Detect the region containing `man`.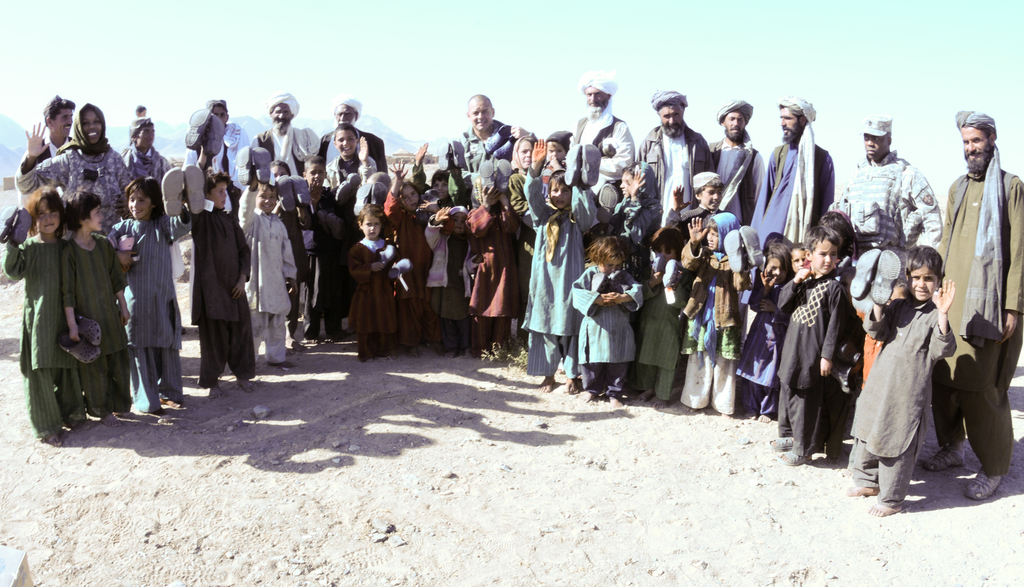
l=570, t=61, r=636, b=197.
